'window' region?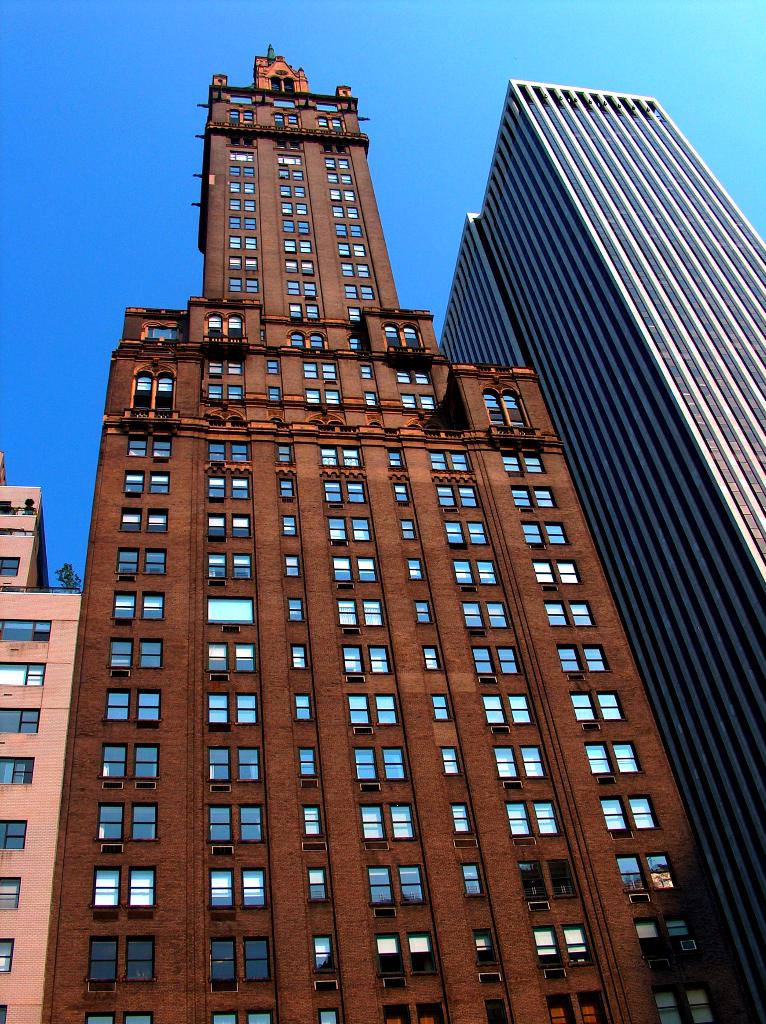
Rect(89, 865, 155, 909)
